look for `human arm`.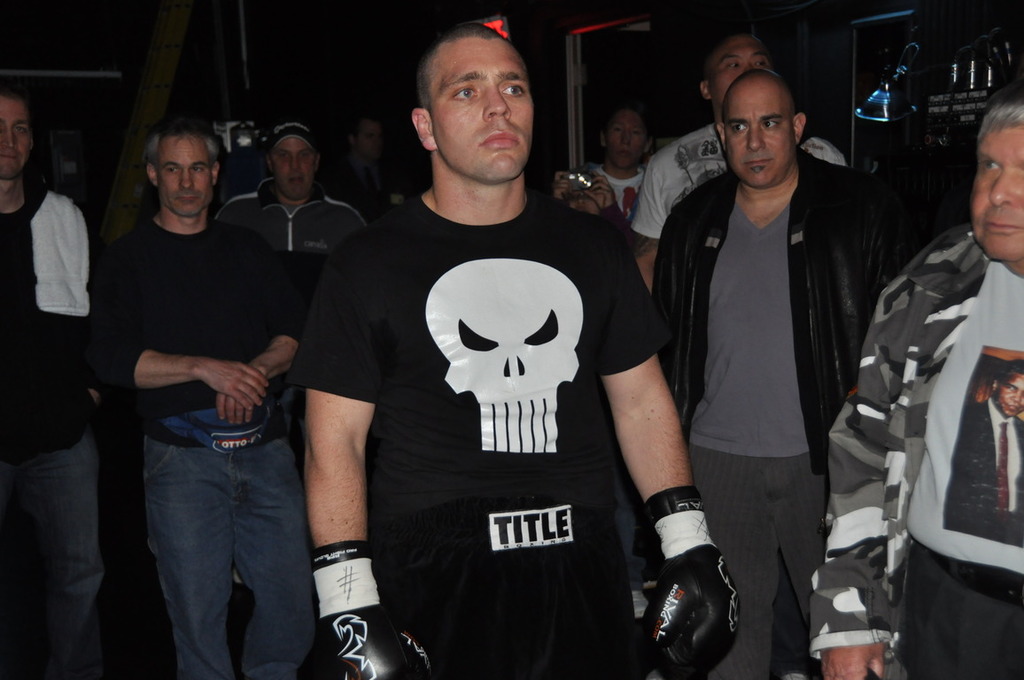
Found: (90,256,264,413).
